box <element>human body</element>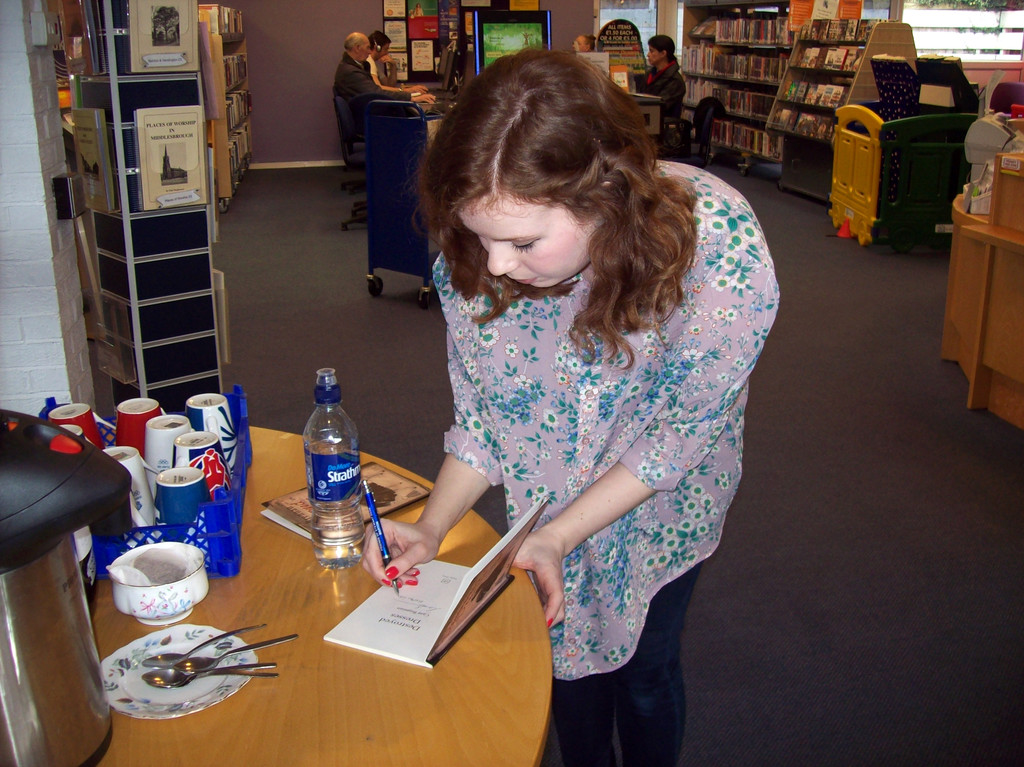
detection(627, 58, 685, 124)
